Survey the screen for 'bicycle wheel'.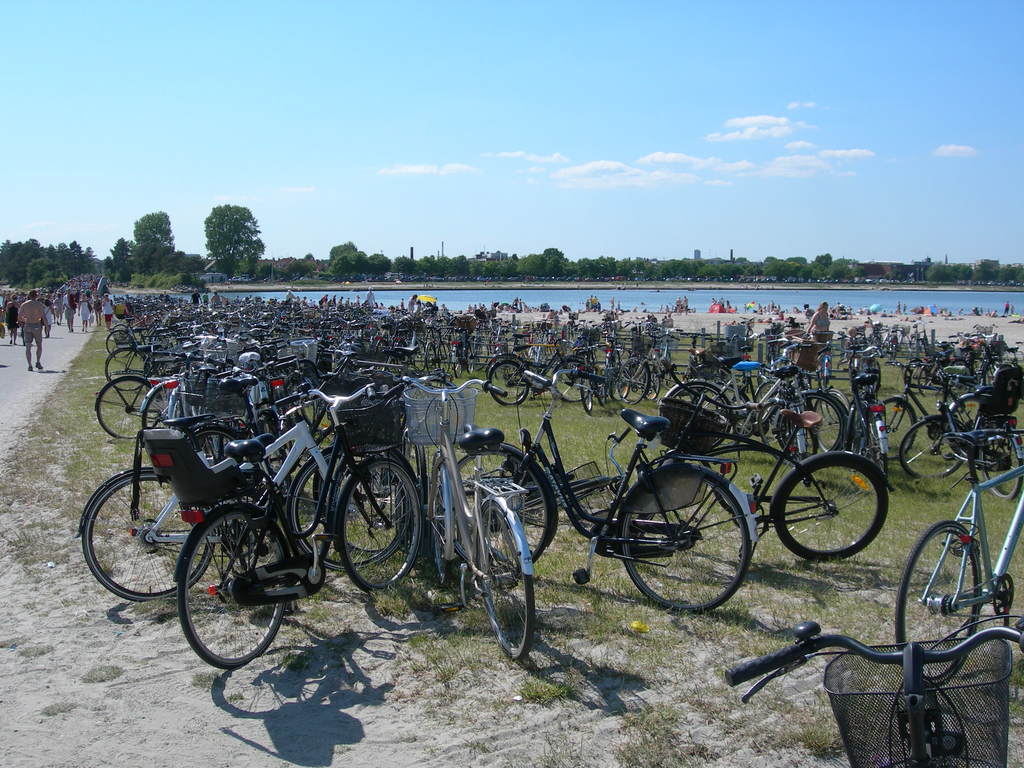
Survey found: [x1=984, y1=430, x2=1023, y2=506].
